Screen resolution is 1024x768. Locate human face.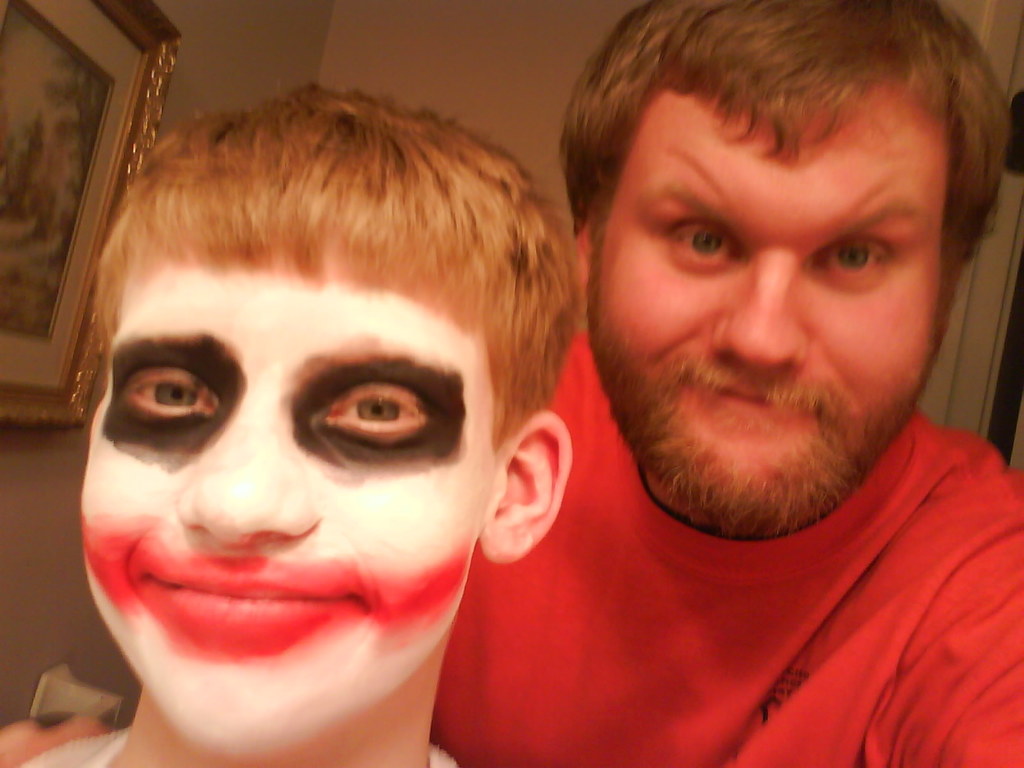
(83,266,481,748).
